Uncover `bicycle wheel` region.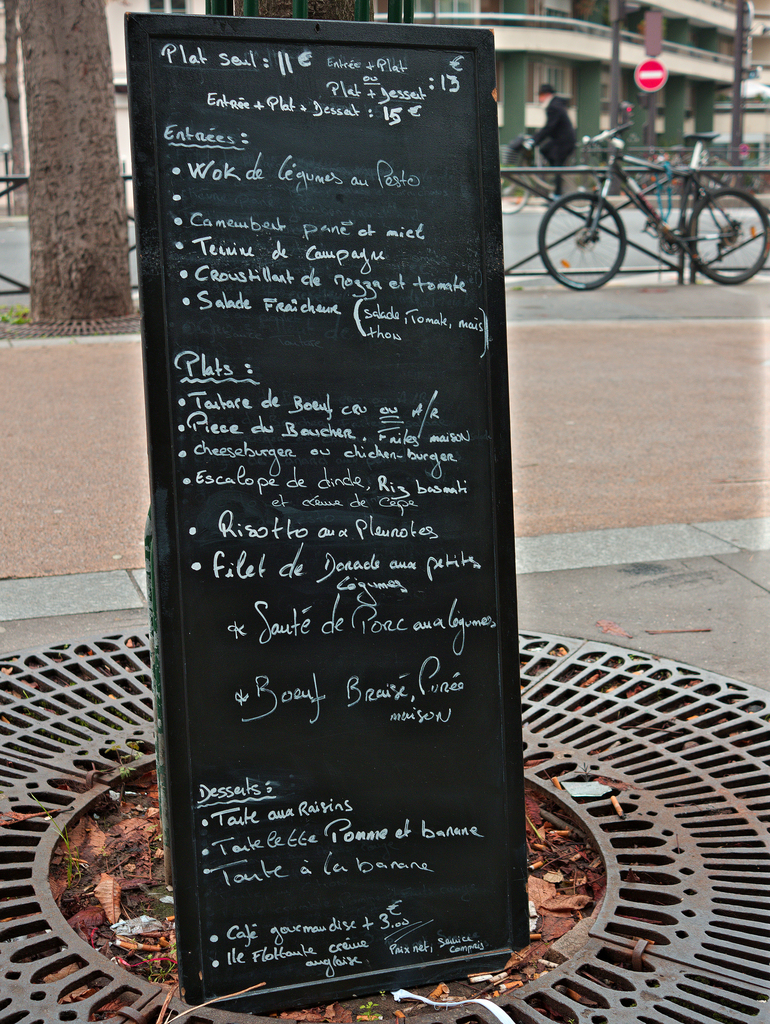
Uncovered: [left=496, top=150, right=529, bottom=216].
